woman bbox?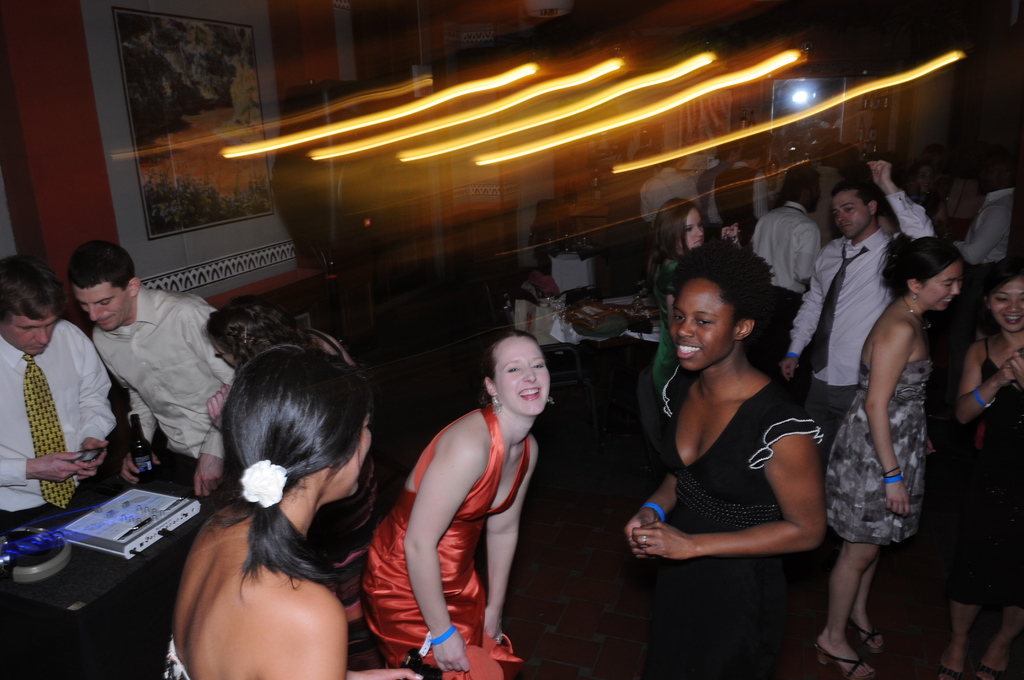
(934,251,1023,679)
